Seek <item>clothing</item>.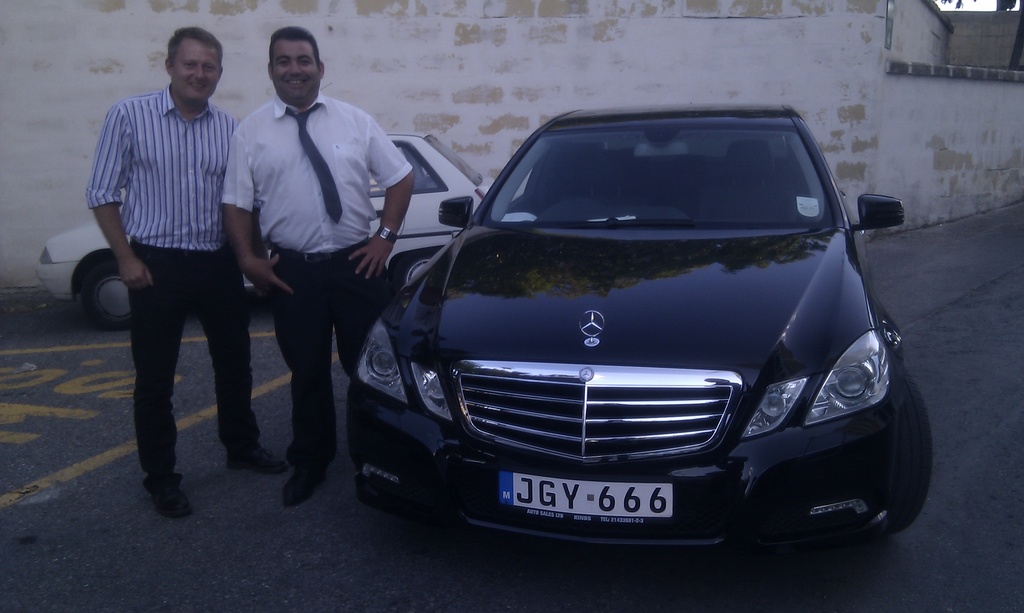
220,86,413,463.
